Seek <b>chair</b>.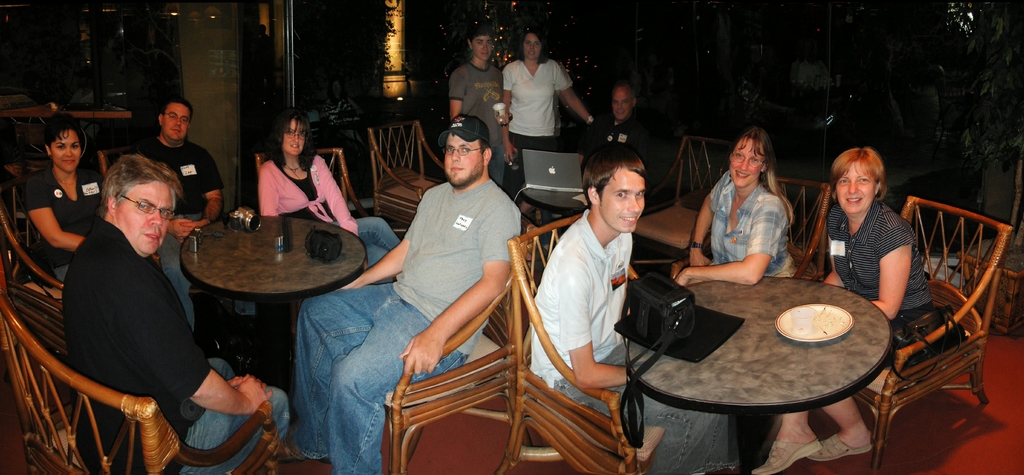
(left=369, top=116, right=446, bottom=228).
